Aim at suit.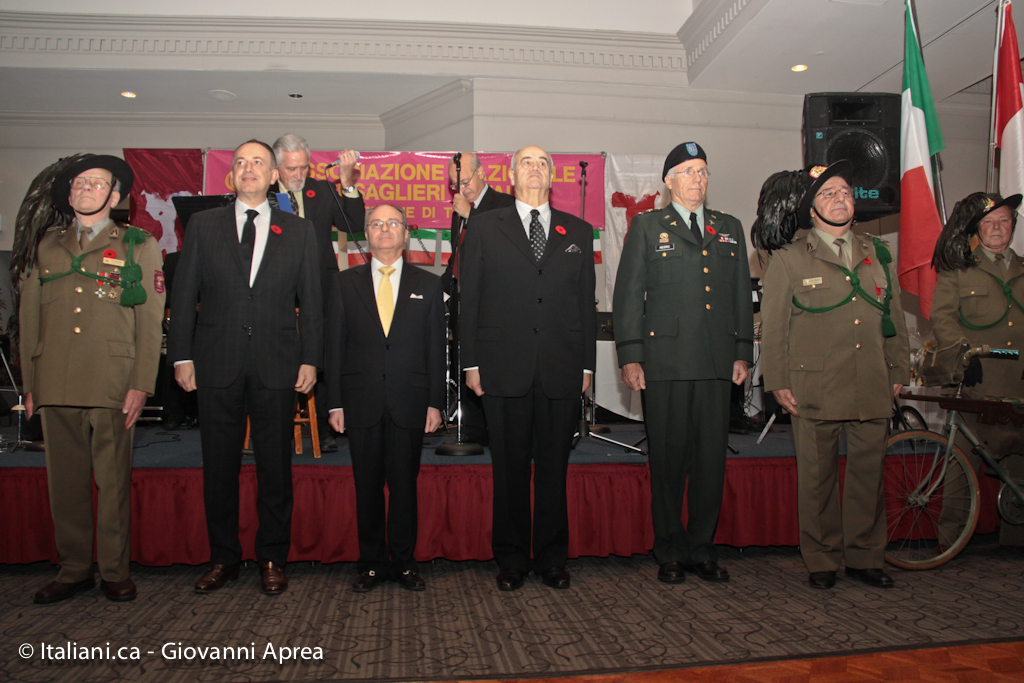
Aimed at 457/213/595/566.
